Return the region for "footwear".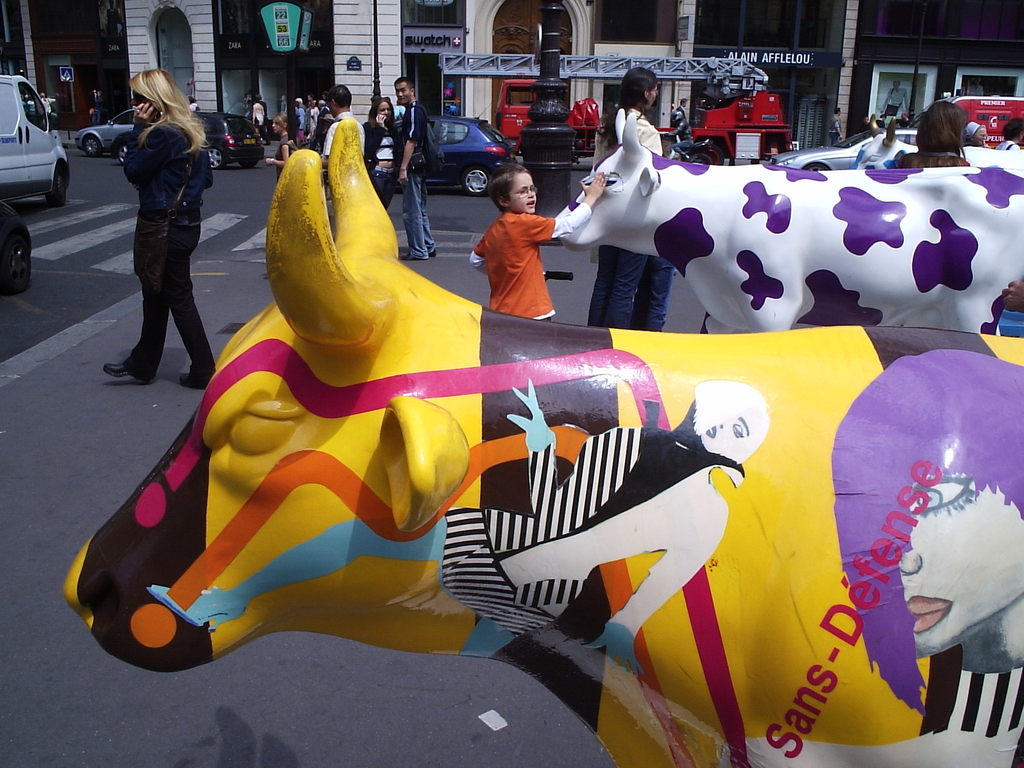
<region>429, 255, 439, 257</region>.
